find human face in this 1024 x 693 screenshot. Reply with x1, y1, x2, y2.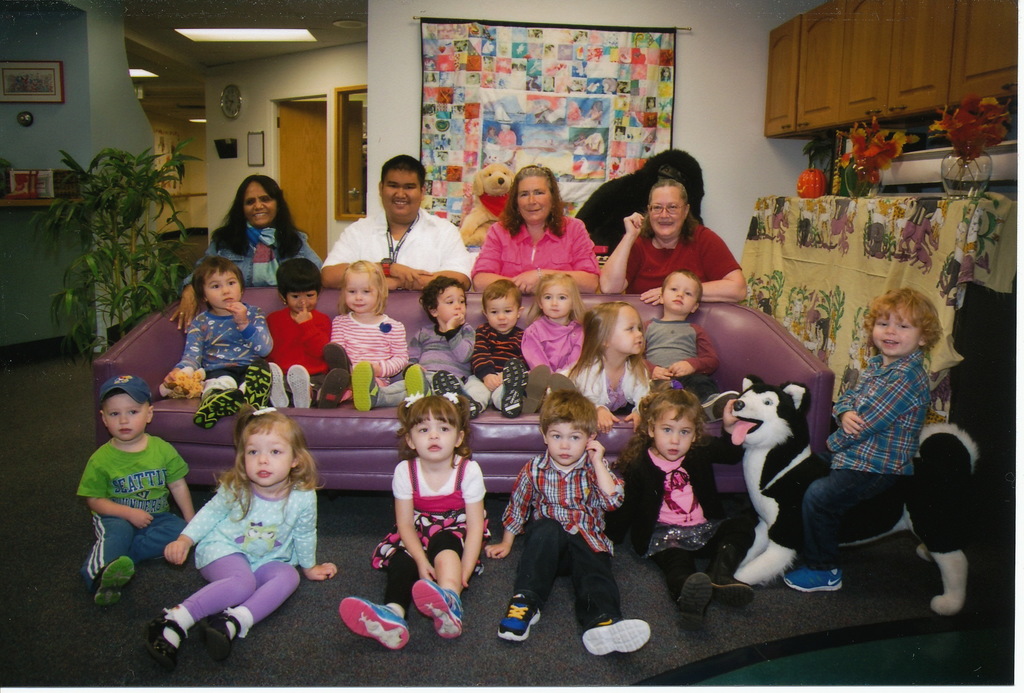
487, 298, 518, 333.
